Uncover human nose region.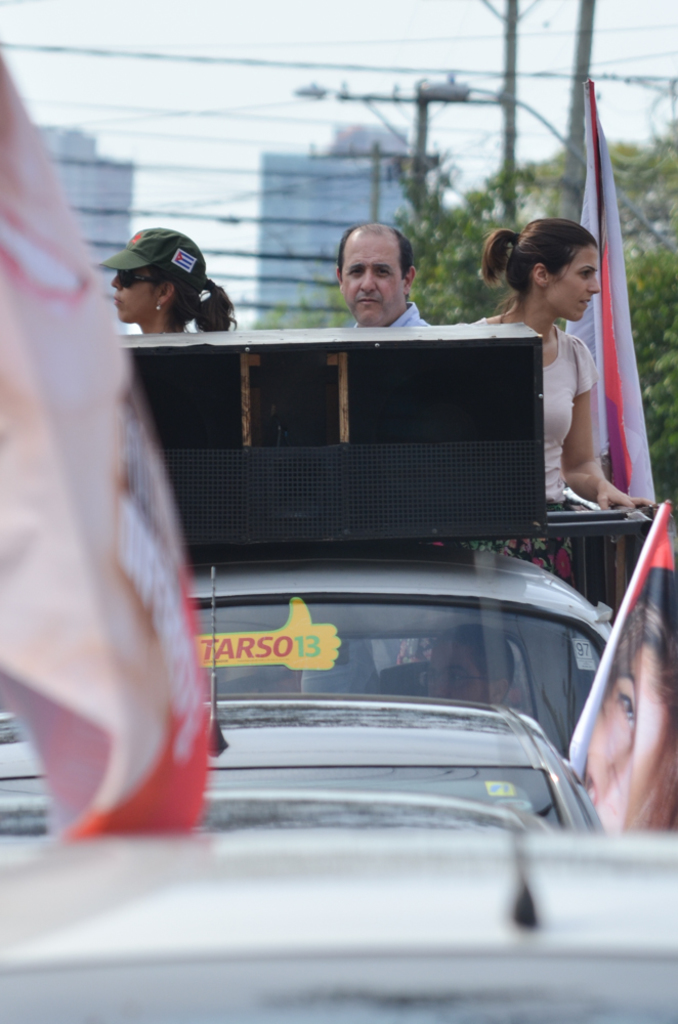
Uncovered: 359,269,376,290.
